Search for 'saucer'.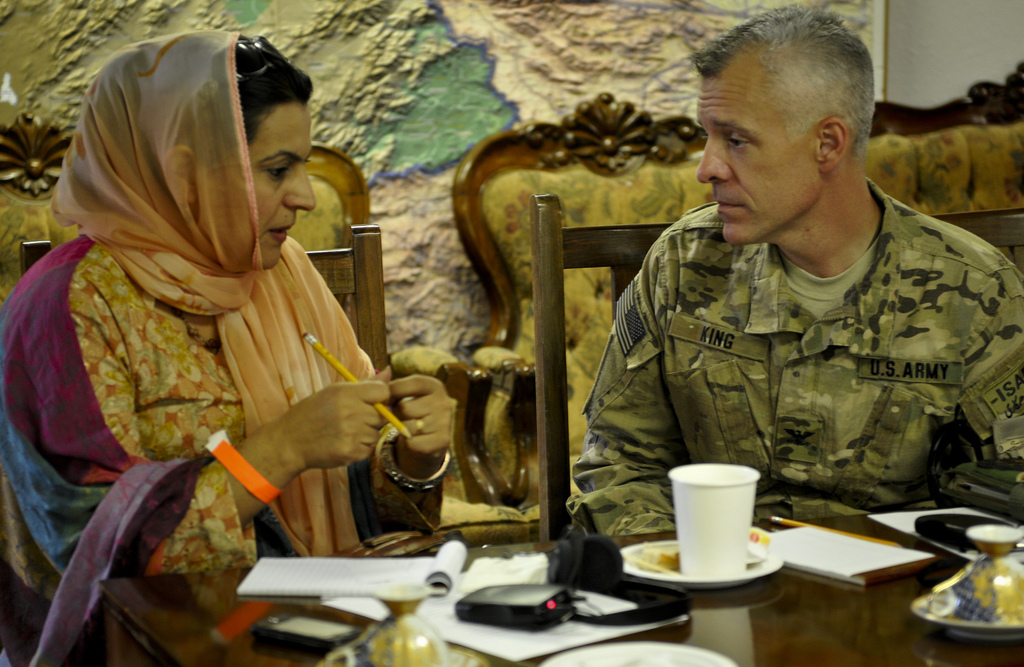
Found at region(623, 541, 783, 584).
